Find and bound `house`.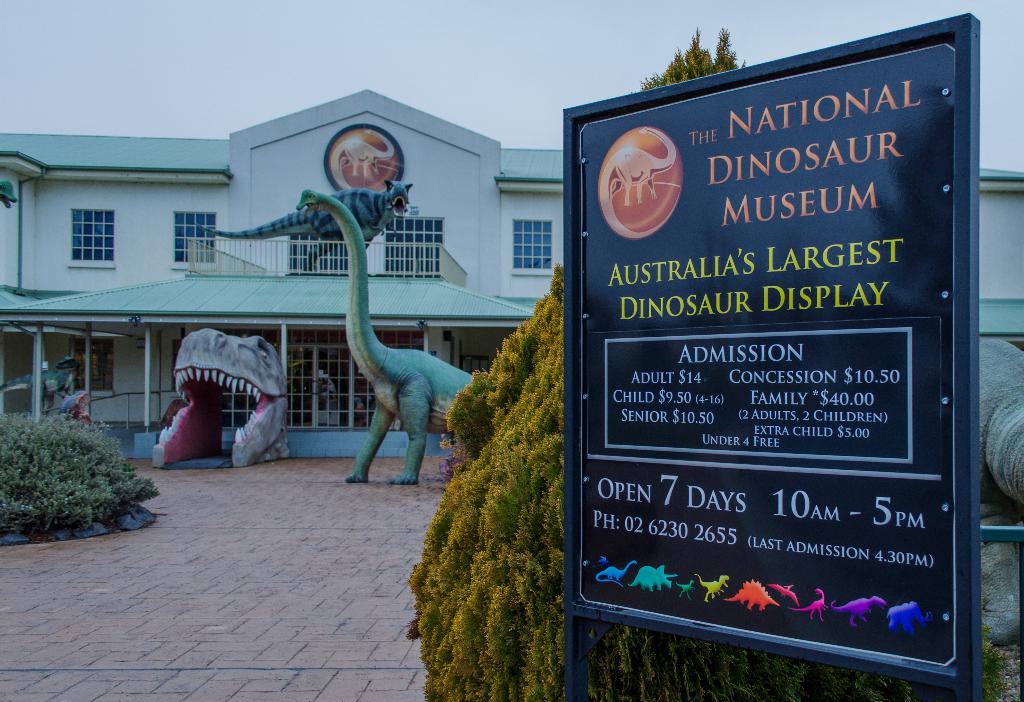
Bound: (0,90,564,460).
